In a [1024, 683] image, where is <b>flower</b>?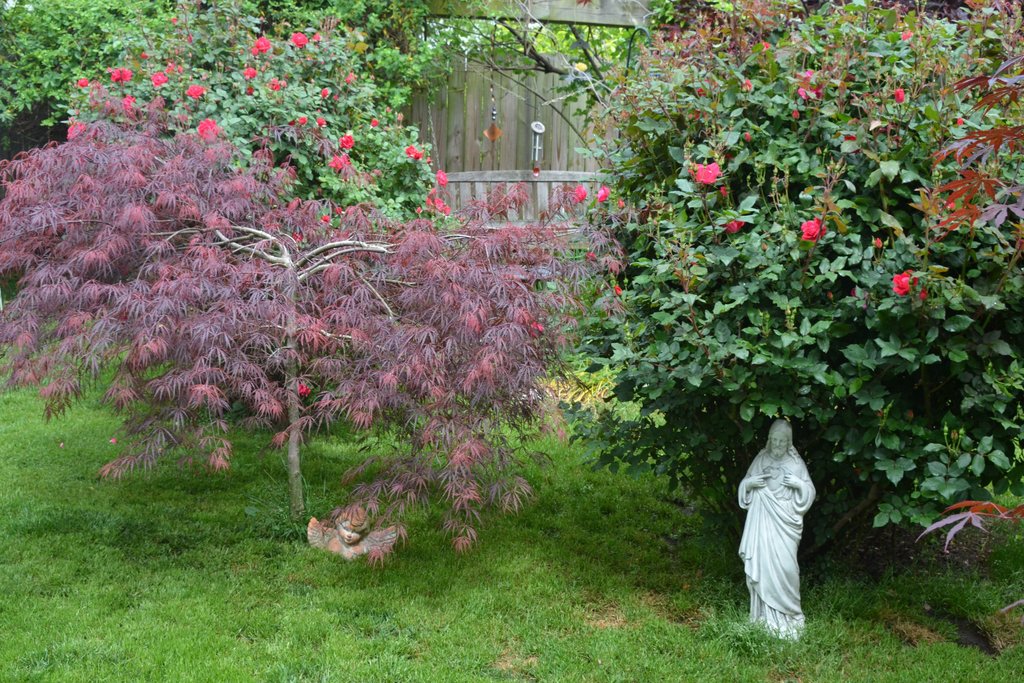
box(89, 128, 97, 140).
